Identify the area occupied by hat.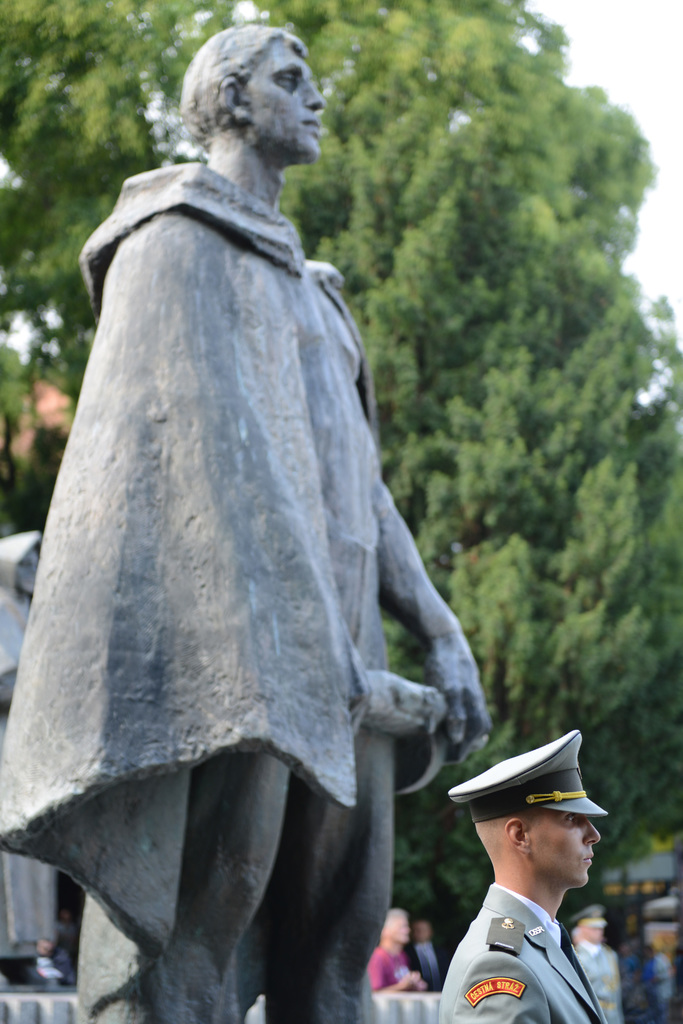
Area: [446, 733, 606, 827].
